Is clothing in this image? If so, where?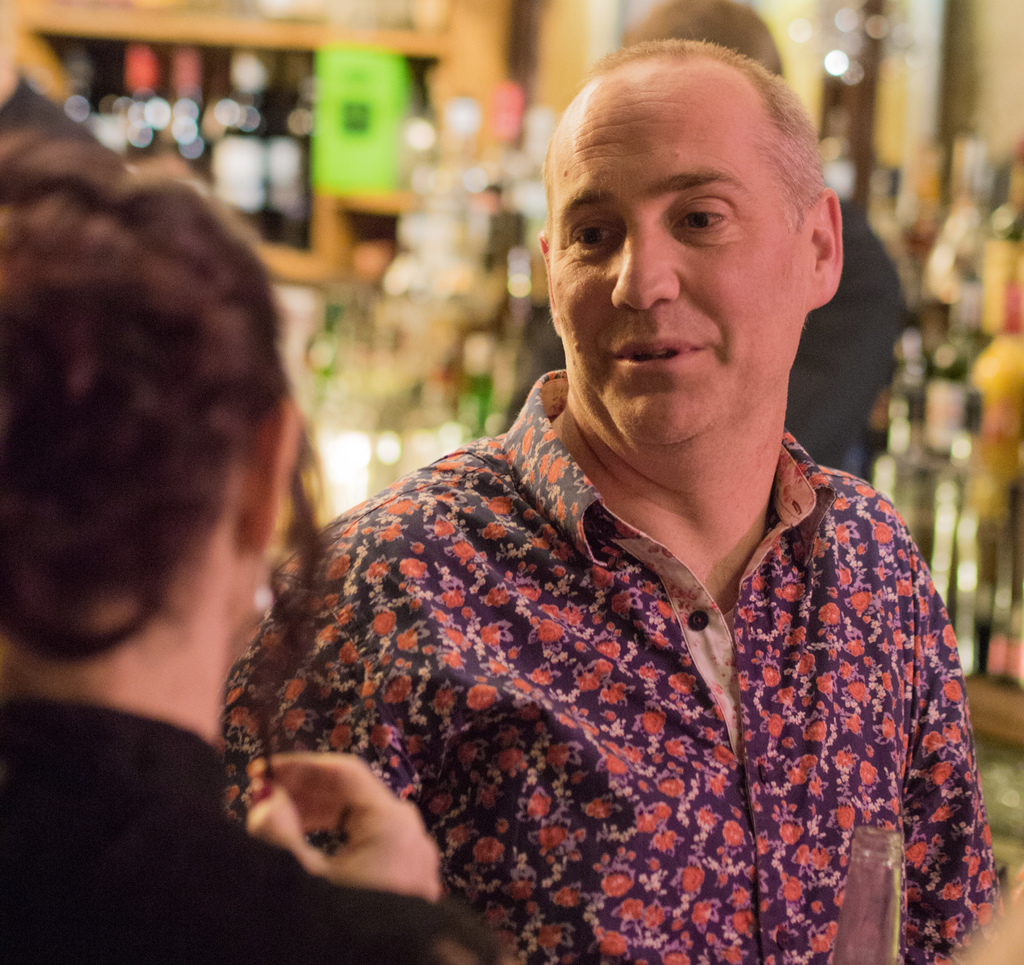
Yes, at {"left": 0, "top": 698, "right": 498, "bottom": 964}.
